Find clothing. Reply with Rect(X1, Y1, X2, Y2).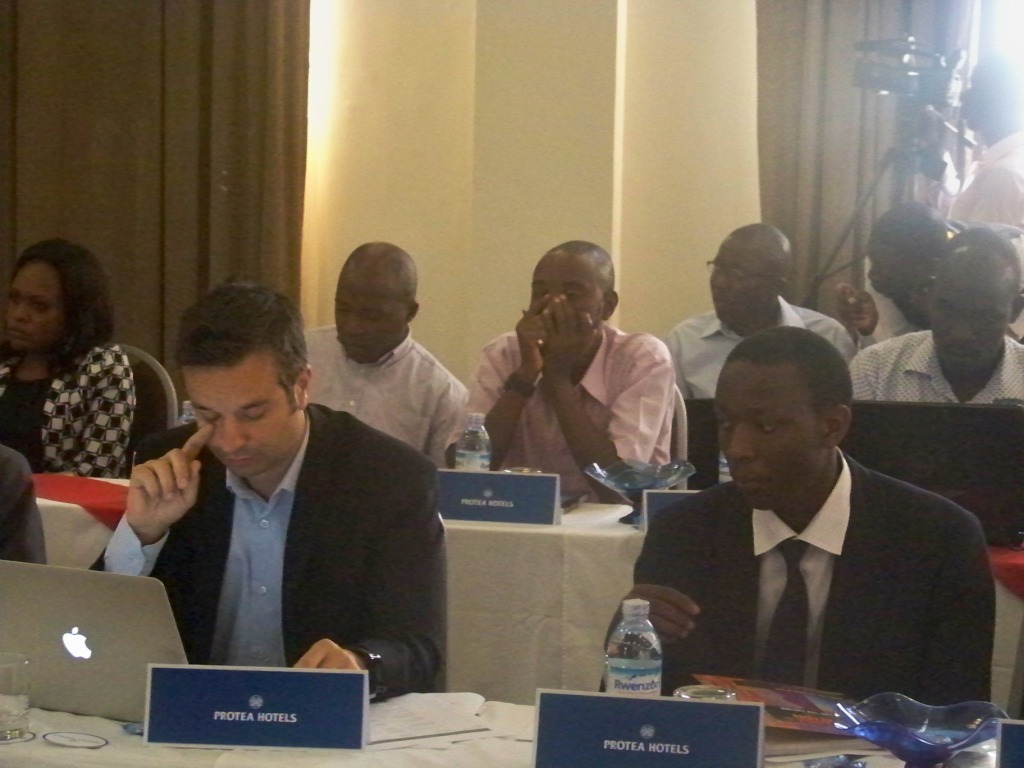
Rect(854, 316, 1023, 408).
